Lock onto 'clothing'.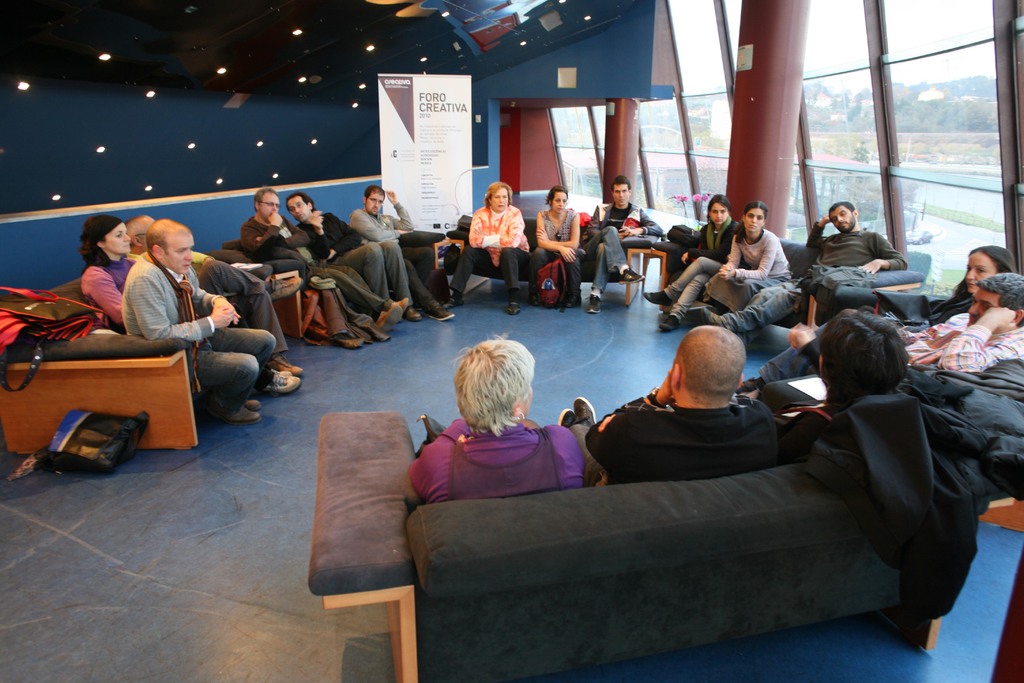
Locked: select_region(529, 208, 582, 304).
